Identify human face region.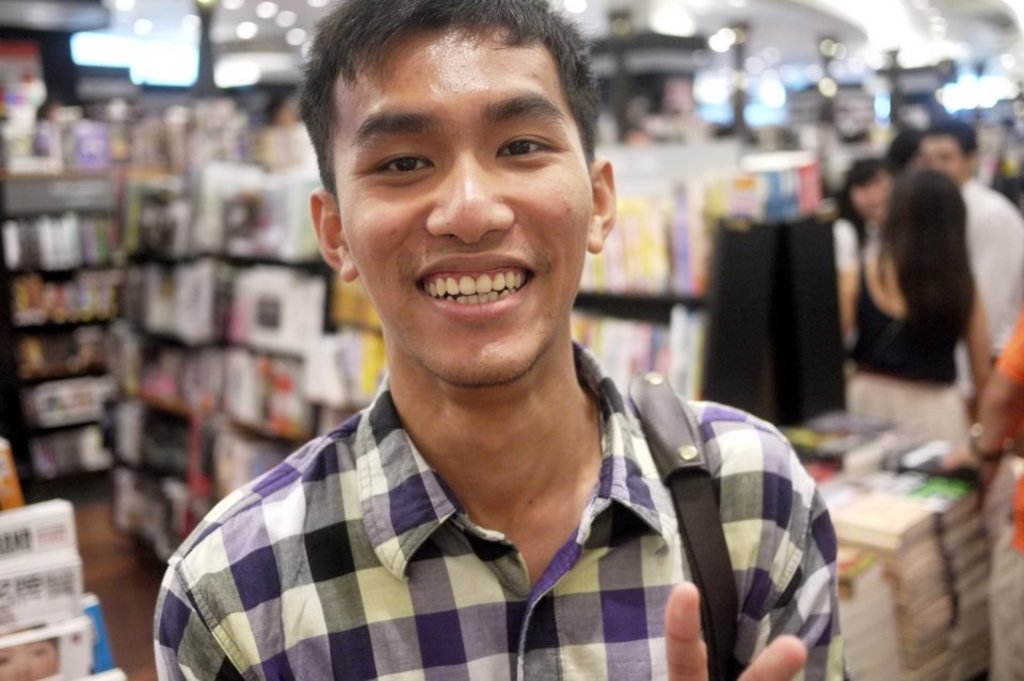
Region: left=332, top=26, right=594, bottom=384.
